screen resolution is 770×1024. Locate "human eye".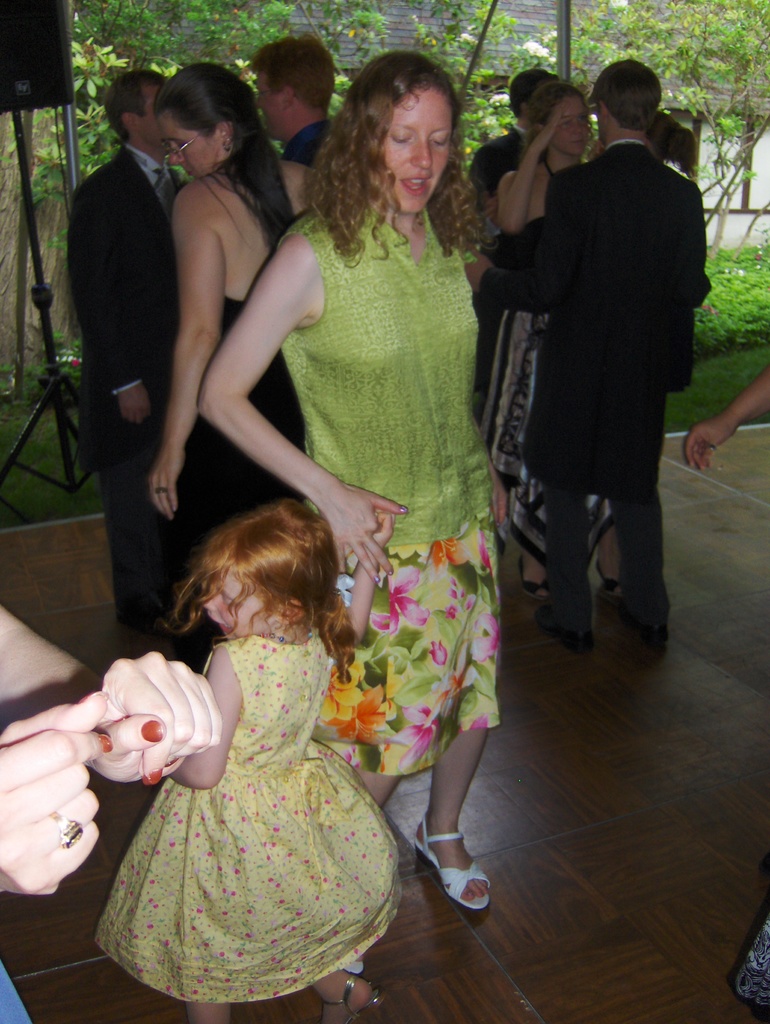
pyautogui.locateOnScreen(559, 119, 573, 129).
